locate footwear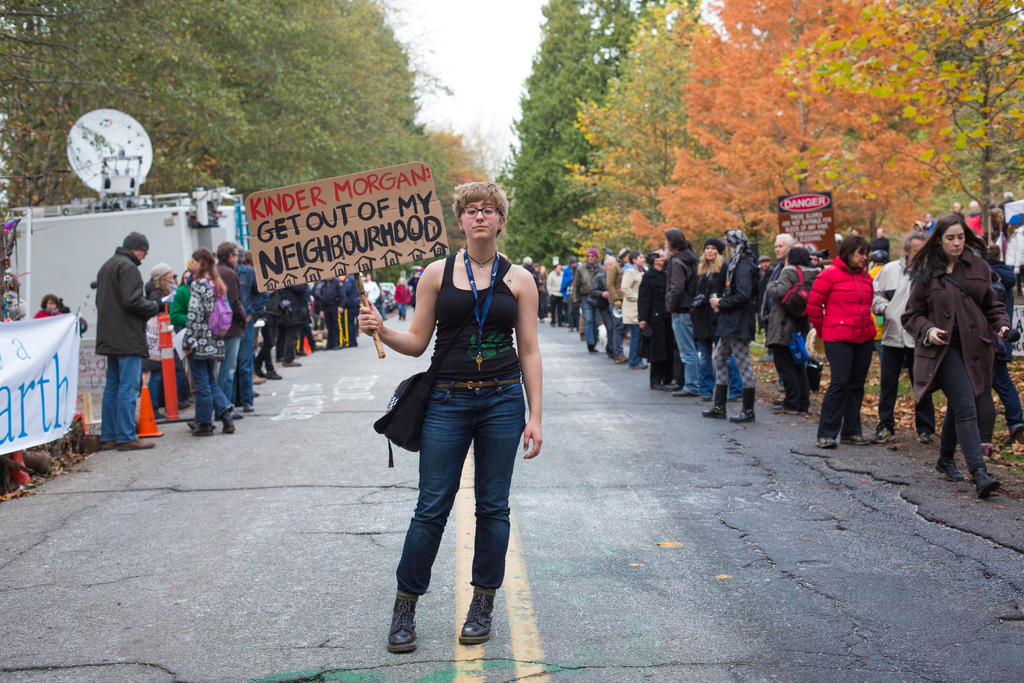
732,382,756,422
